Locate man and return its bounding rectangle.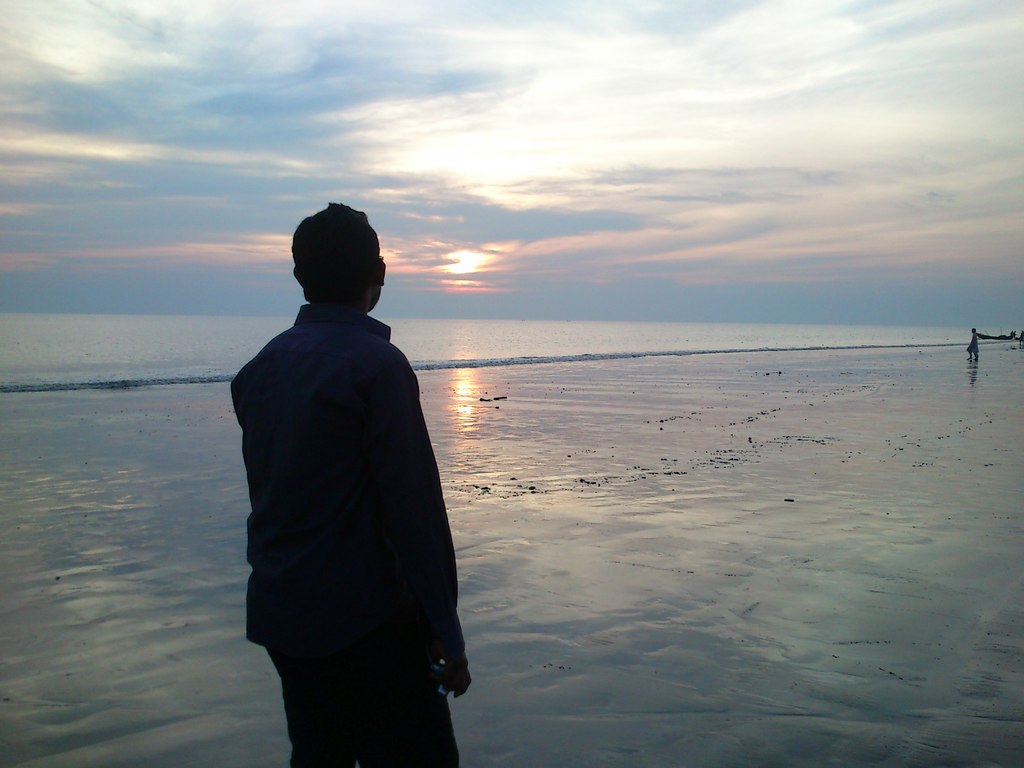
[x1=221, y1=136, x2=480, y2=743].
